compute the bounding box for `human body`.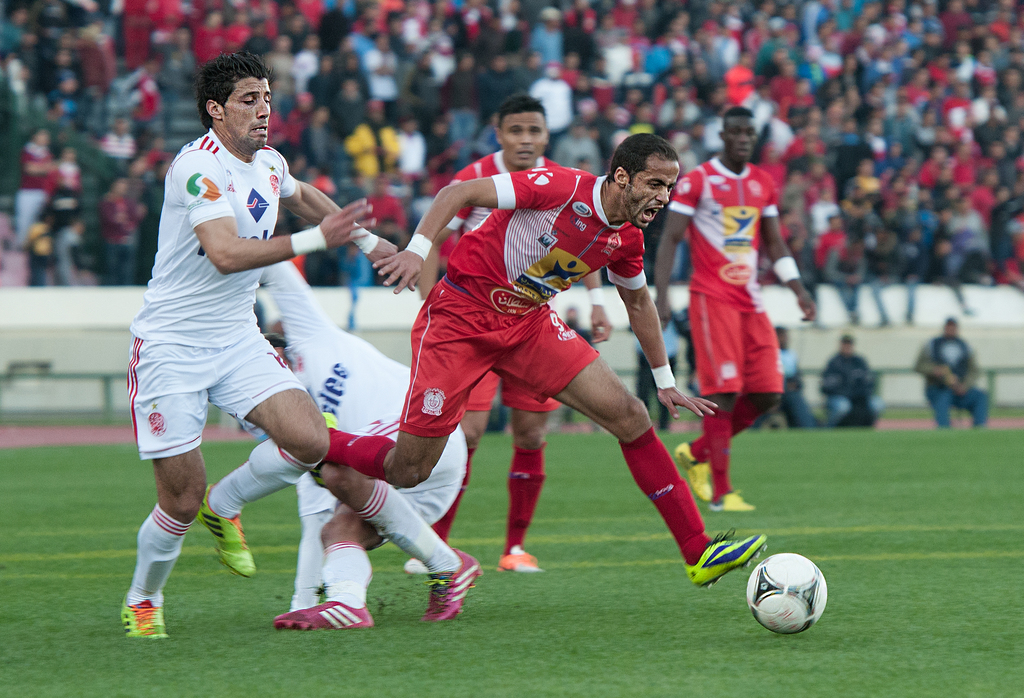
(61,154,81,193).
